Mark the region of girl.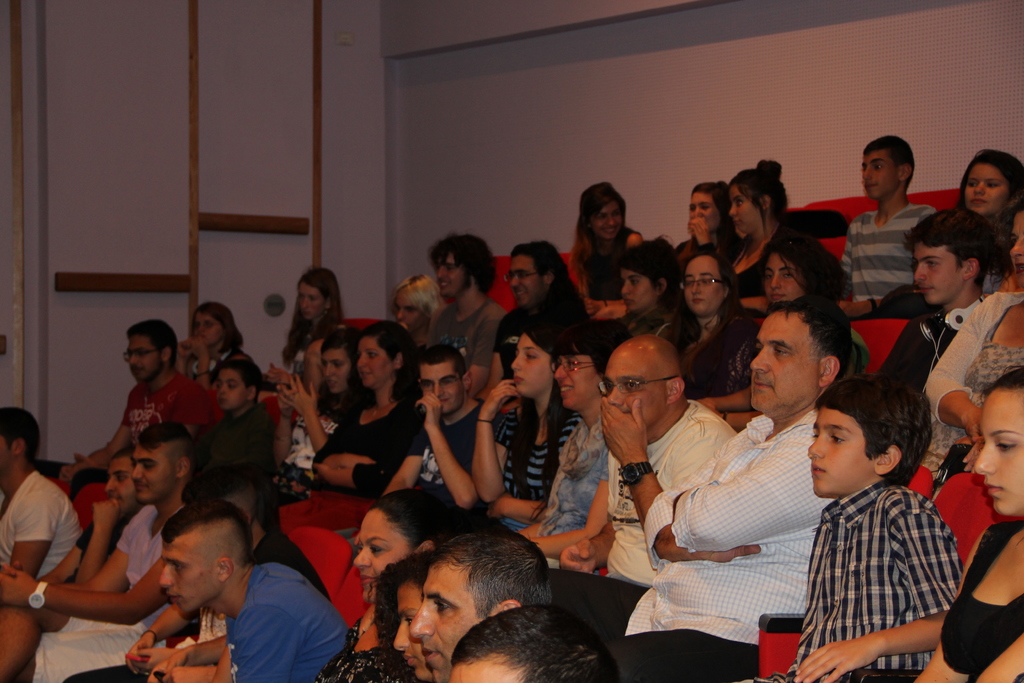
Region: locate(954, 143, 1023, 264).
